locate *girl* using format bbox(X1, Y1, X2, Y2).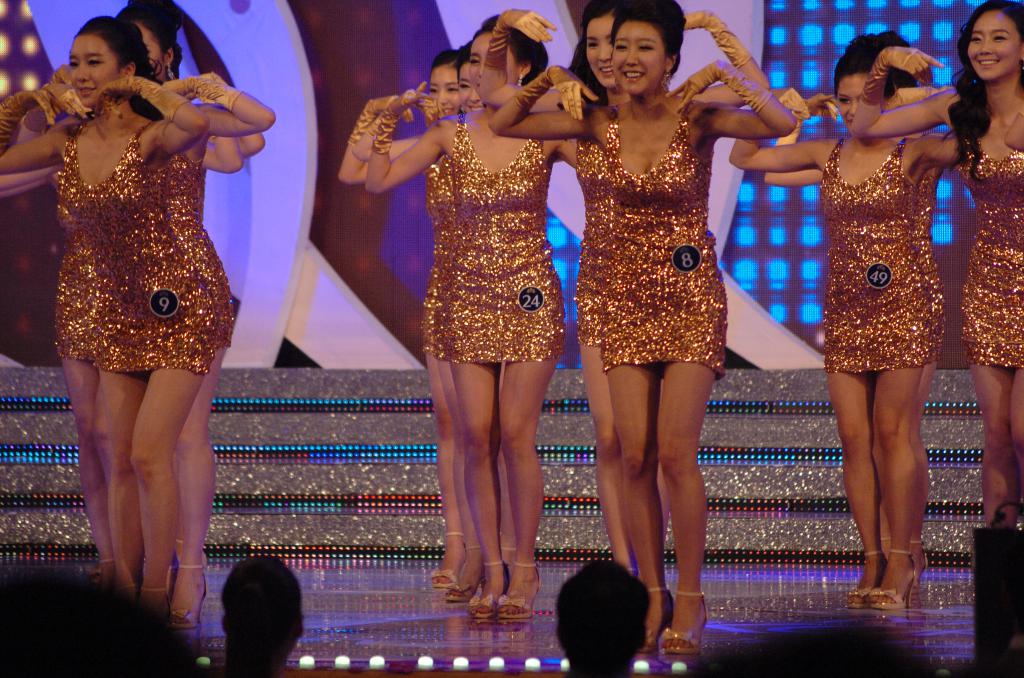
bbox(852, 0, 1023, 526).
